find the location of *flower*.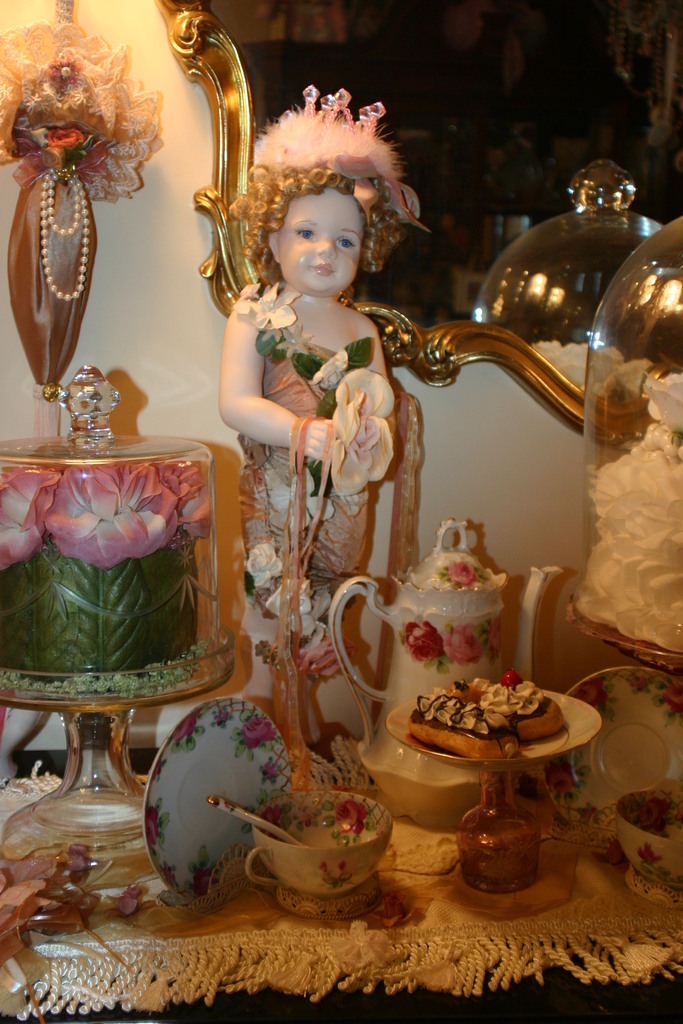
Location: x1=446 y1=560 x2=479 y2=585.
